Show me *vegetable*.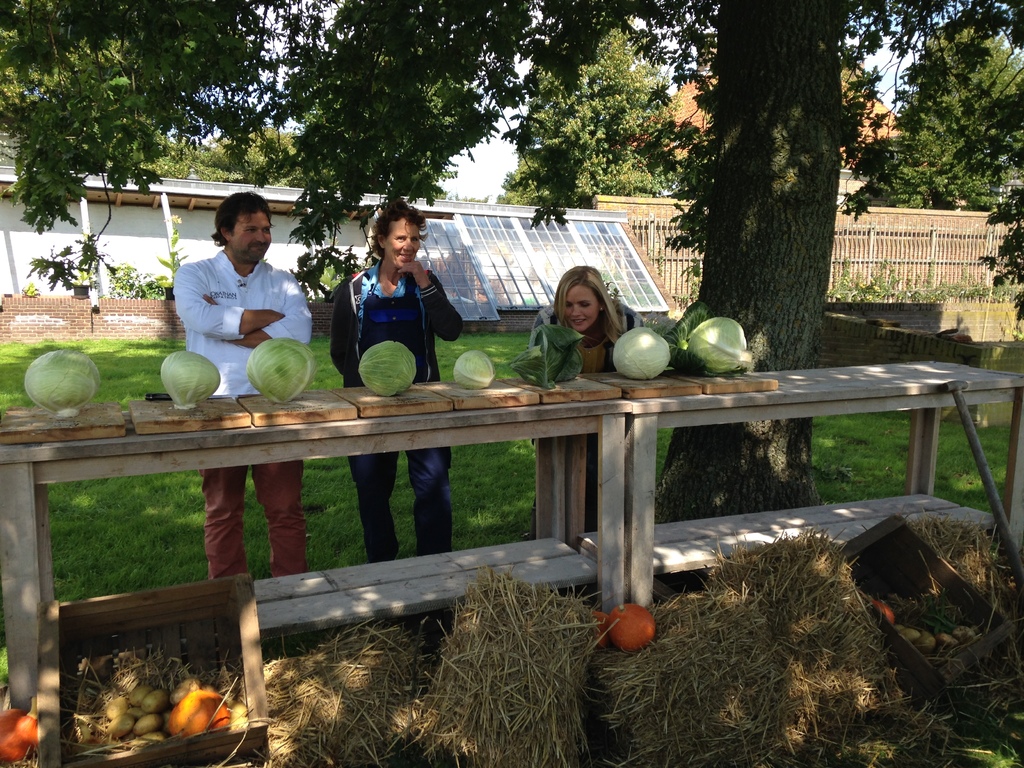
*vegetable* is here: x1=0 y1=695 x2=47 y2=764.
